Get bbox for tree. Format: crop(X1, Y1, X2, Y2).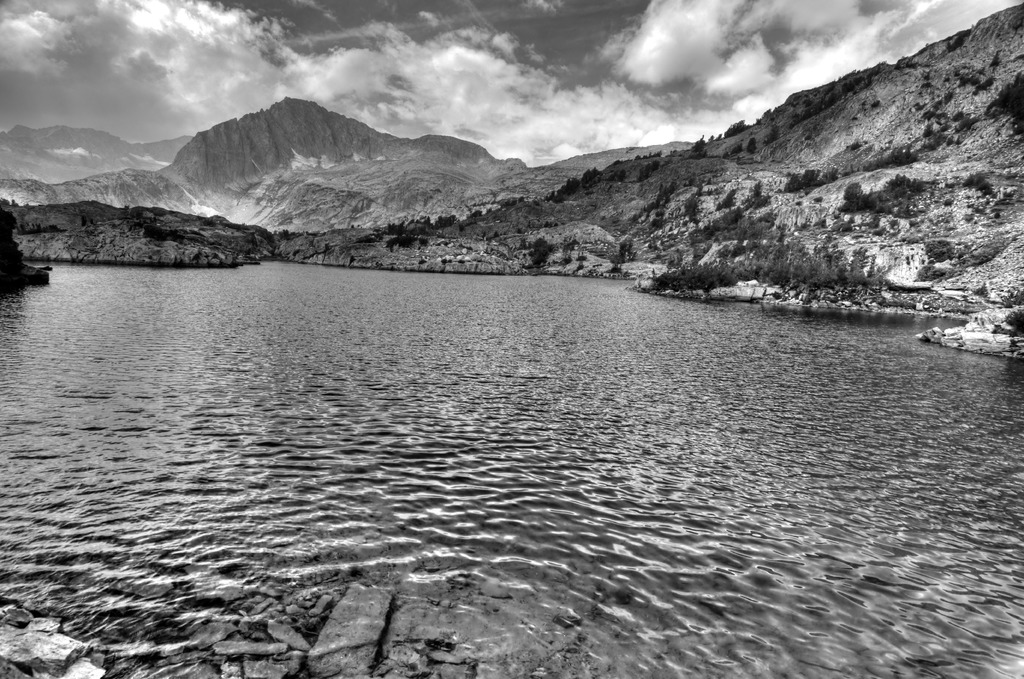
crop(639, 163, 661, 183).
